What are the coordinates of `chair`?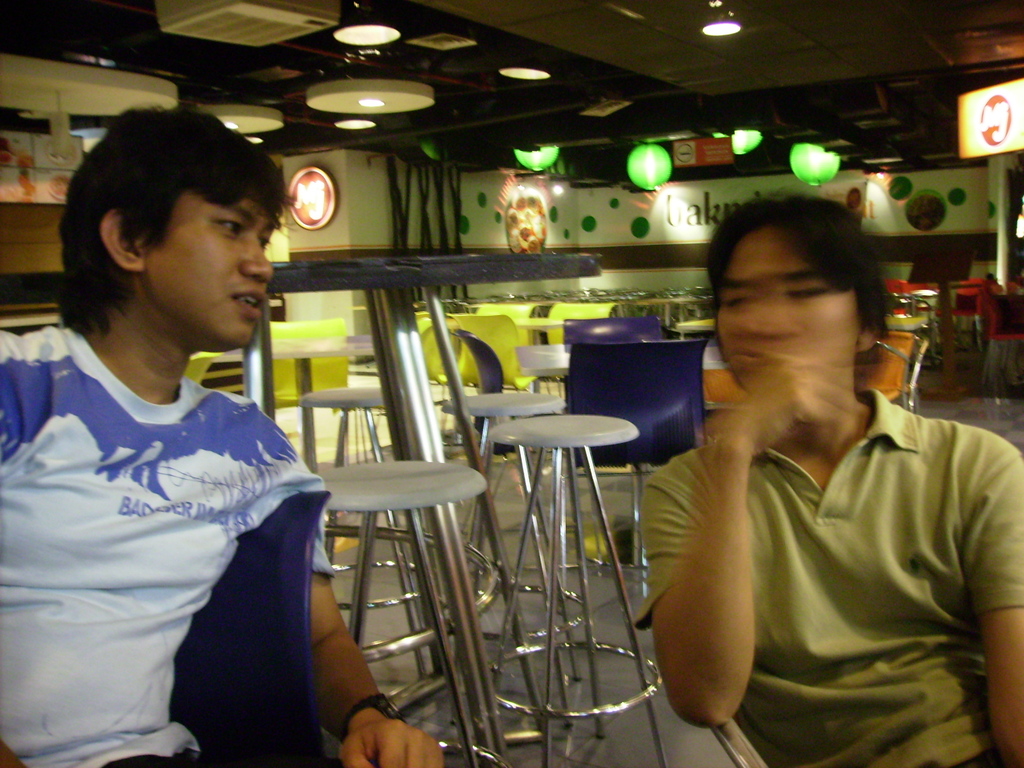
(left=881, top=279, right=906, bottom=319).
